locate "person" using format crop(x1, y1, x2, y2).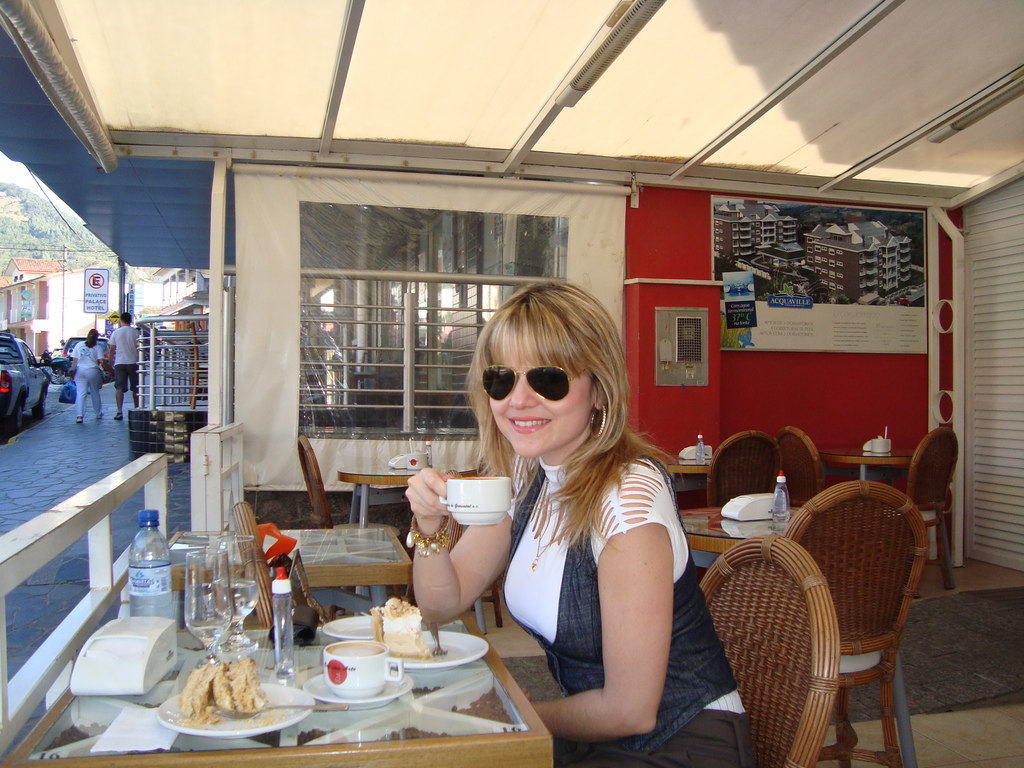
crop(107, 304, 143, 417).
